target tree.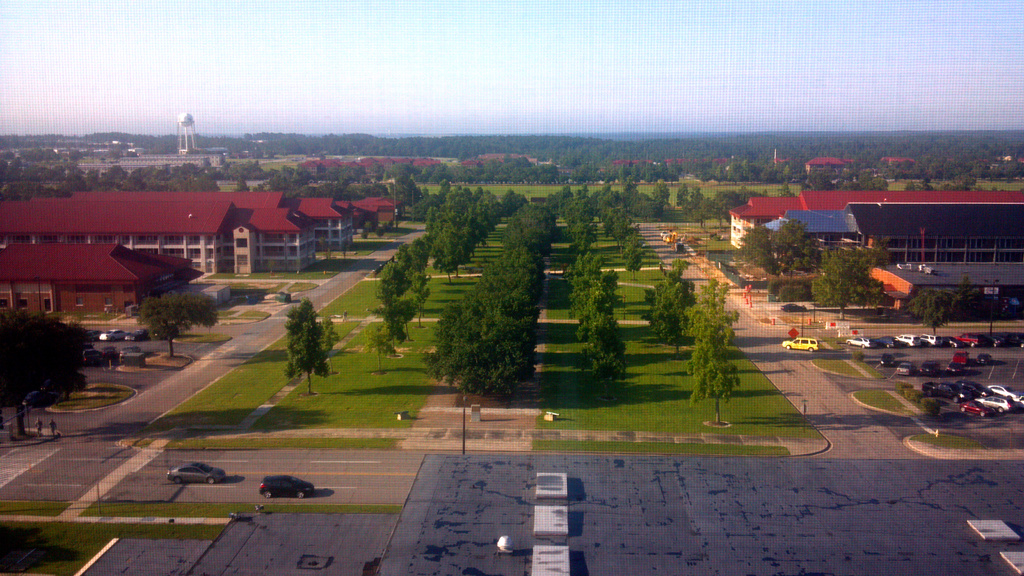
Target region: {"x1": 284, "y1": 298, "x2": 339, "y2": 398}.
